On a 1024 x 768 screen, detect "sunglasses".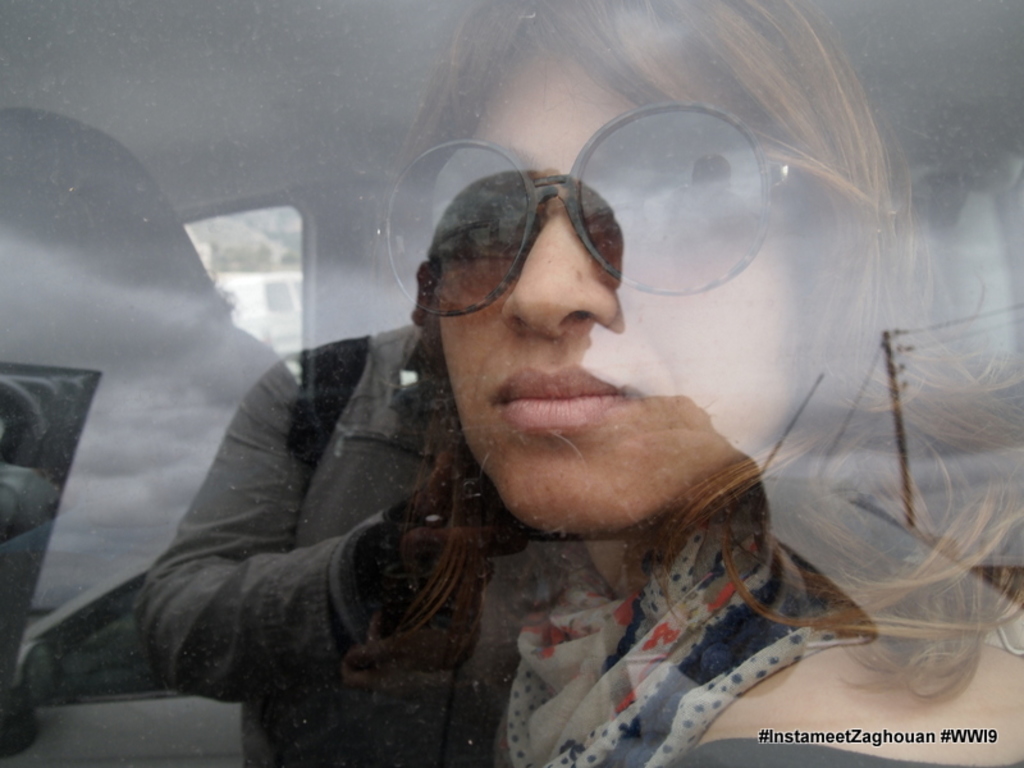
rect(369, 97, 881, 326).
